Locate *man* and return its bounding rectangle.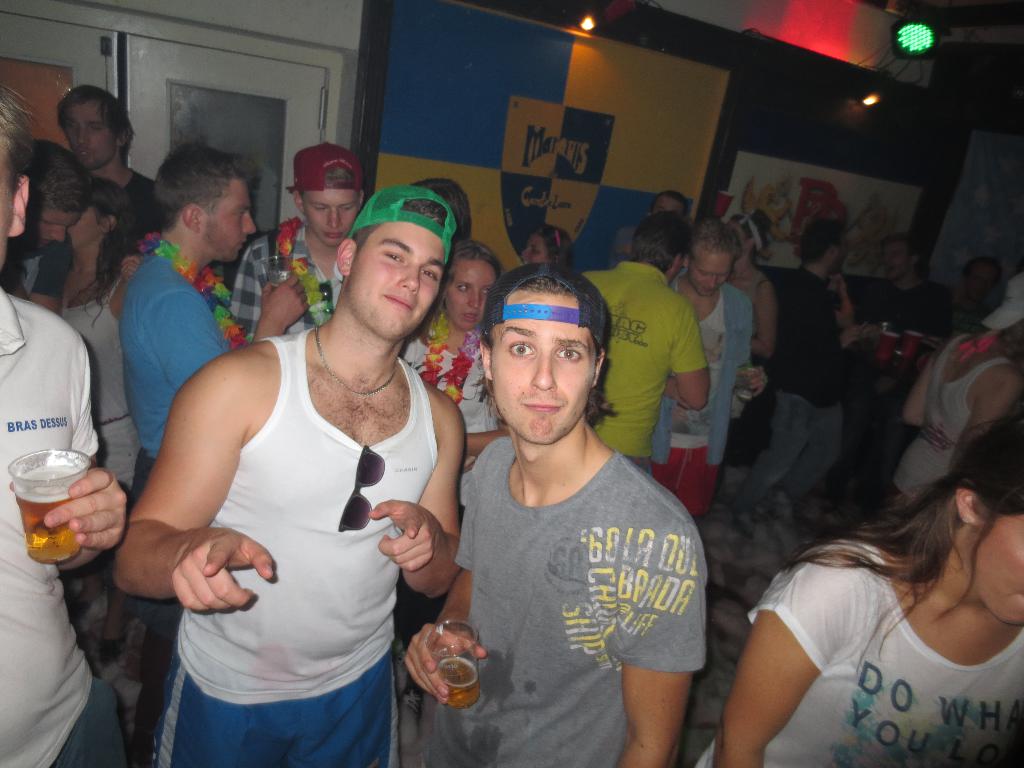
[x1=115, y1=148, x2=303, y2=637].
